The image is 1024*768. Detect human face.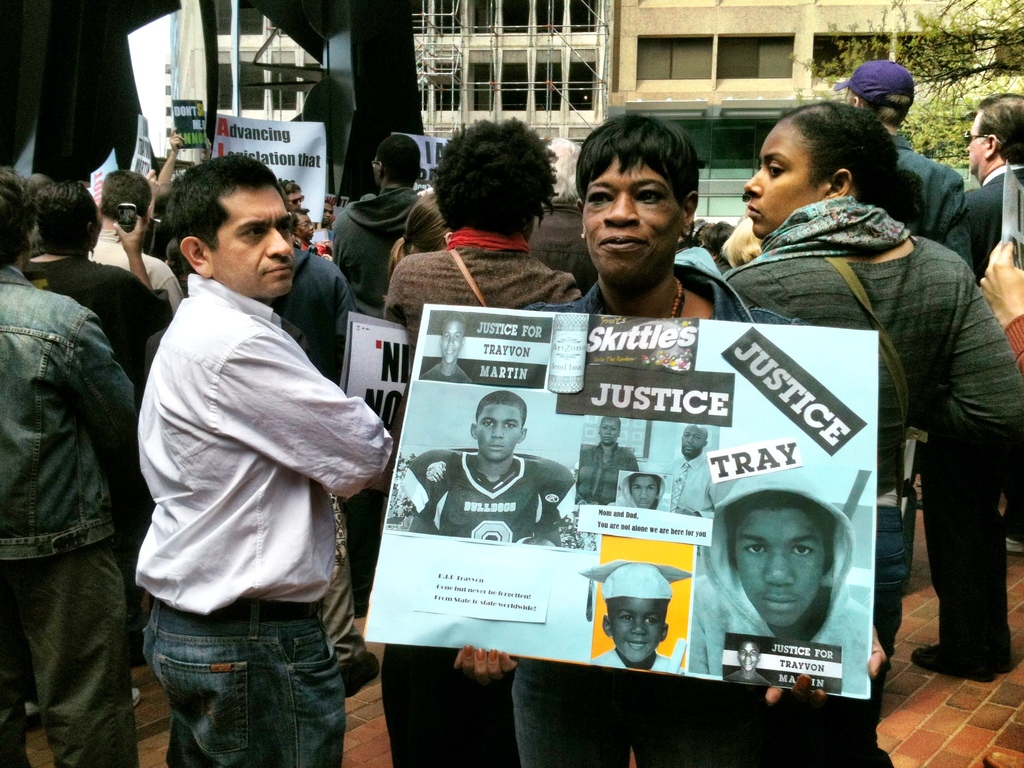
Detection: crop(972, 111, 986, 177).
